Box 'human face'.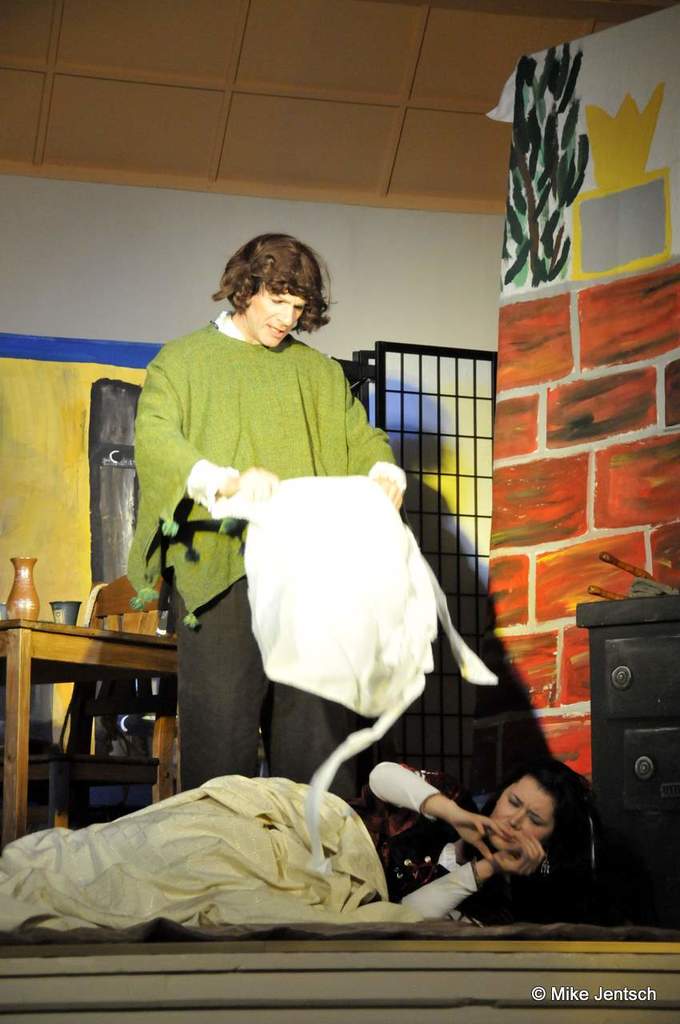
x1=246, y1=289, x2=306, y2=350.
